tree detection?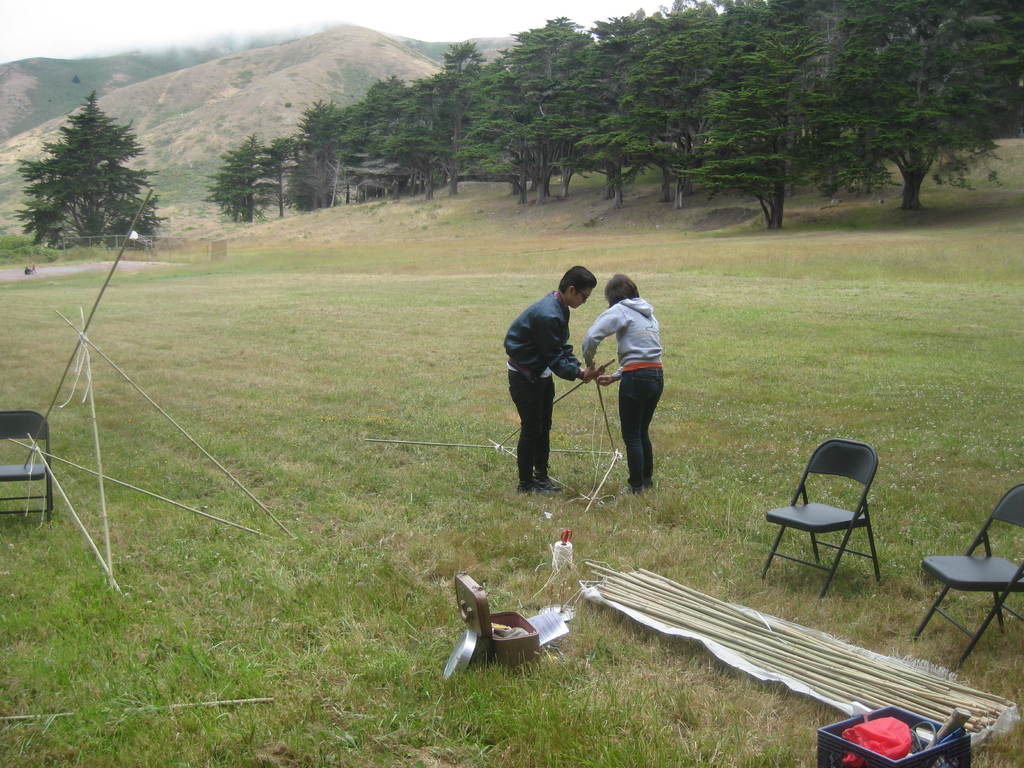
(x1=589, y1=6, x2=682, y2=207)
